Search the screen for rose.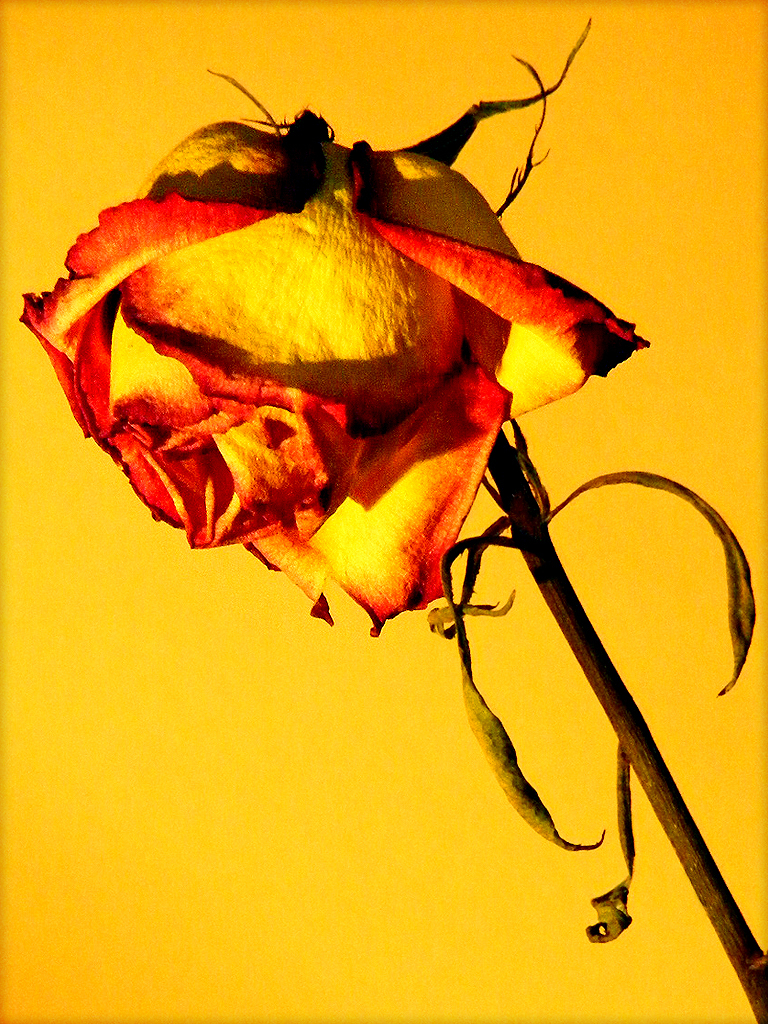
Found at <box>19,124,650,638</box>.
